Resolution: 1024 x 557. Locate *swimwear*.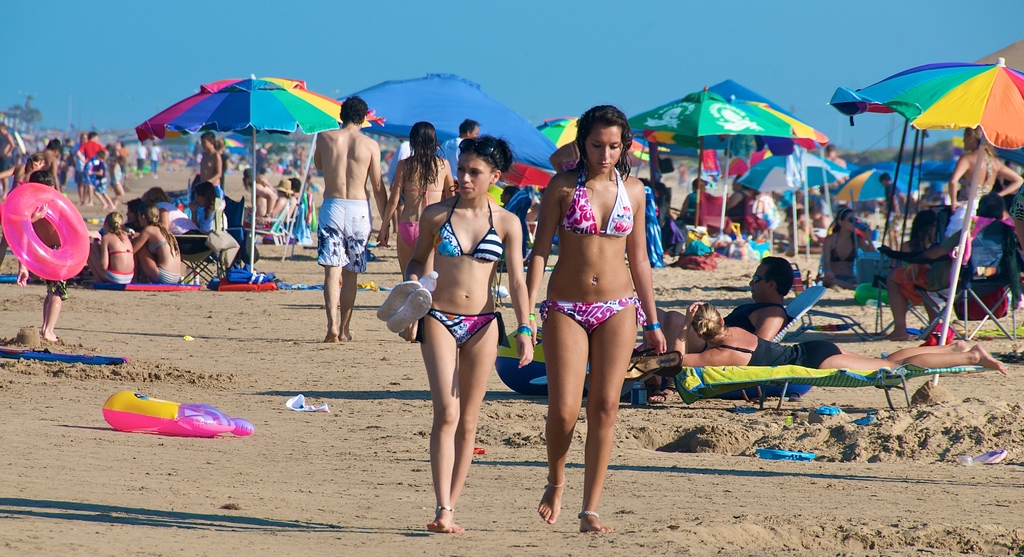
[x1=560, y1=169, x2=636, y2=241].
